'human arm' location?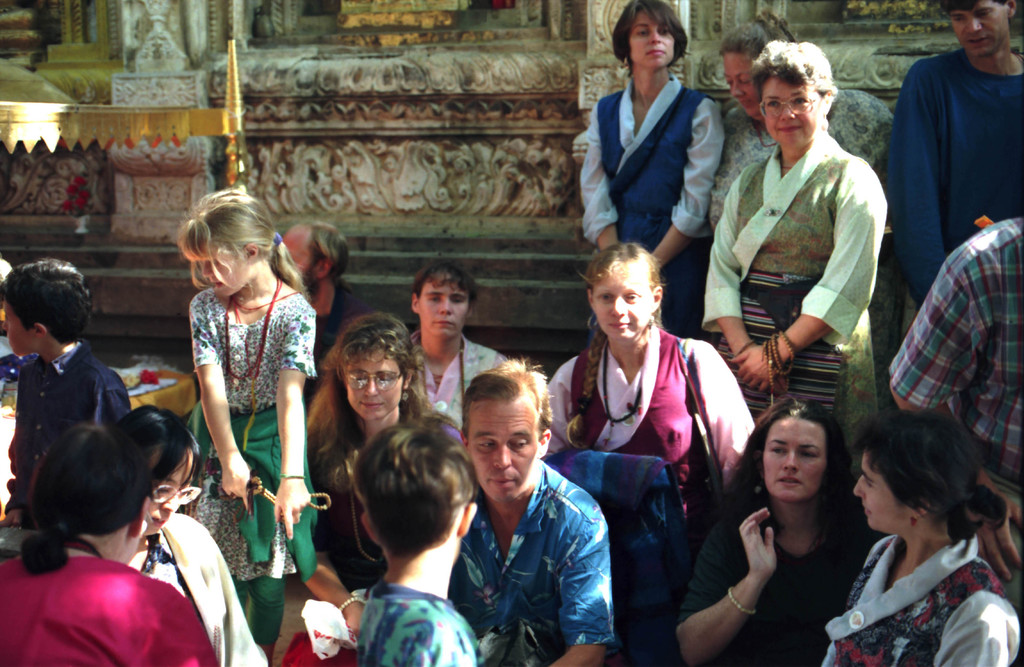
551/504/619/666
